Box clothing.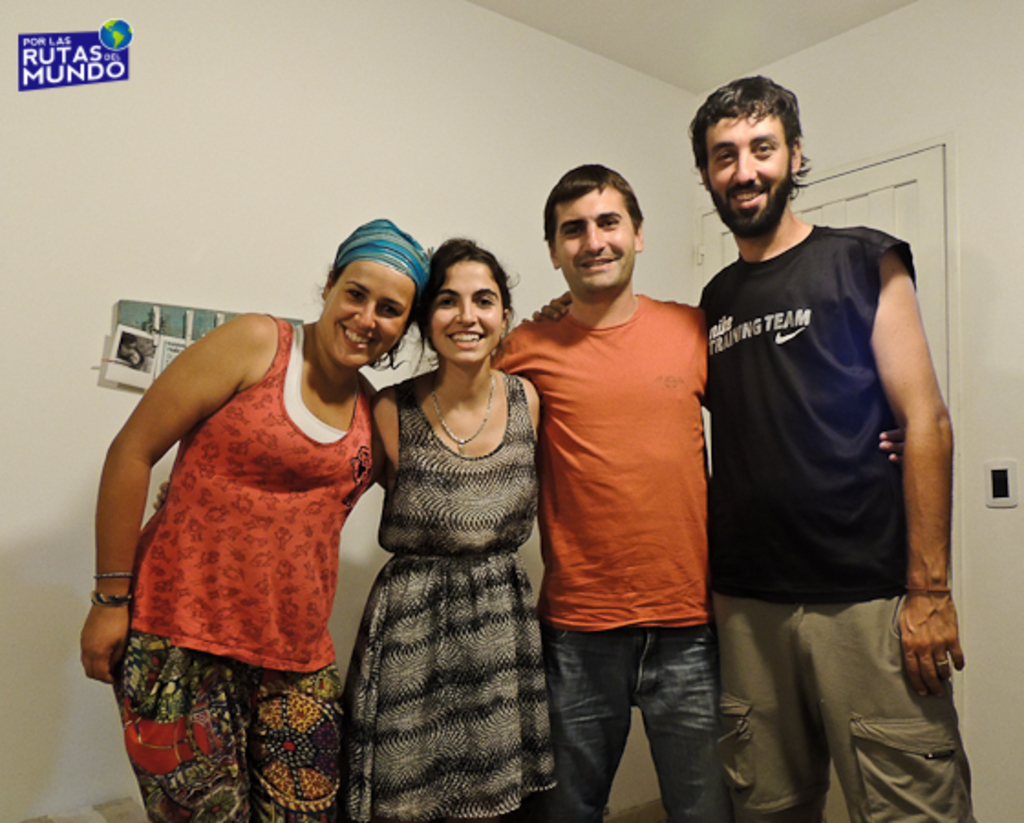
select_region(101, 313, 388, 821).
